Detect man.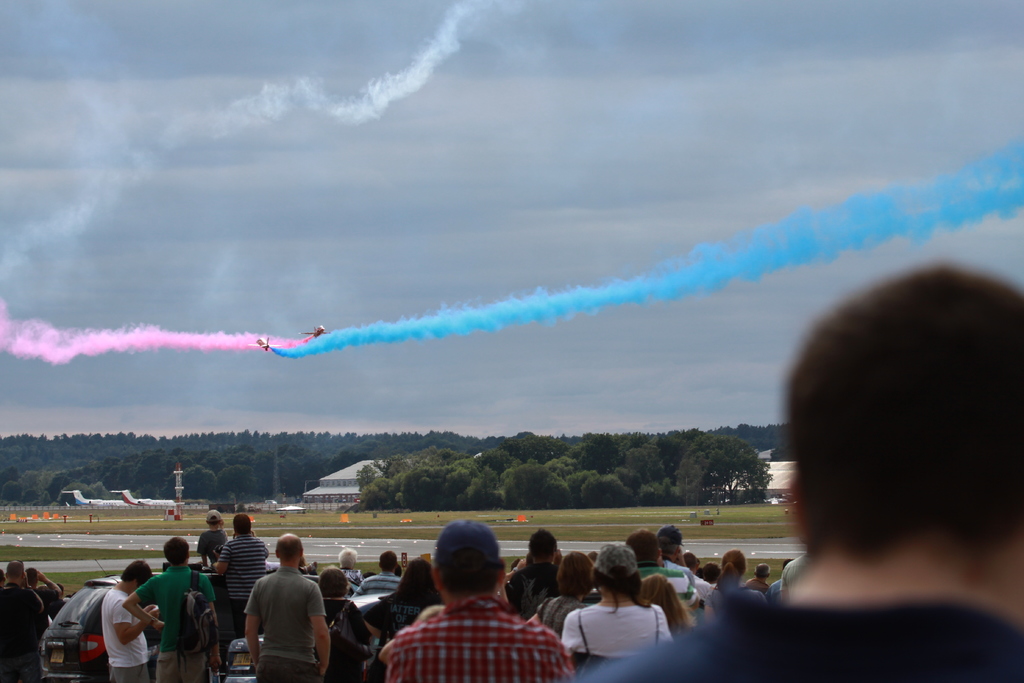
Detected at select_region(236, 548, 327, 682).
